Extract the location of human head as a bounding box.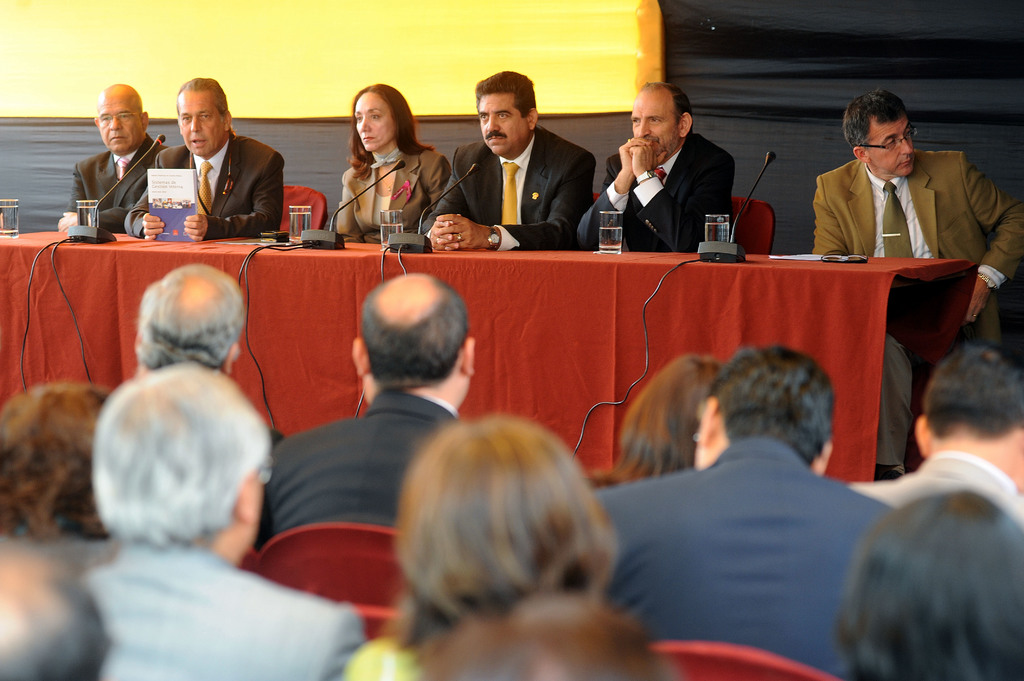
(x1=399, y1=412, x2=619, y2=645).
